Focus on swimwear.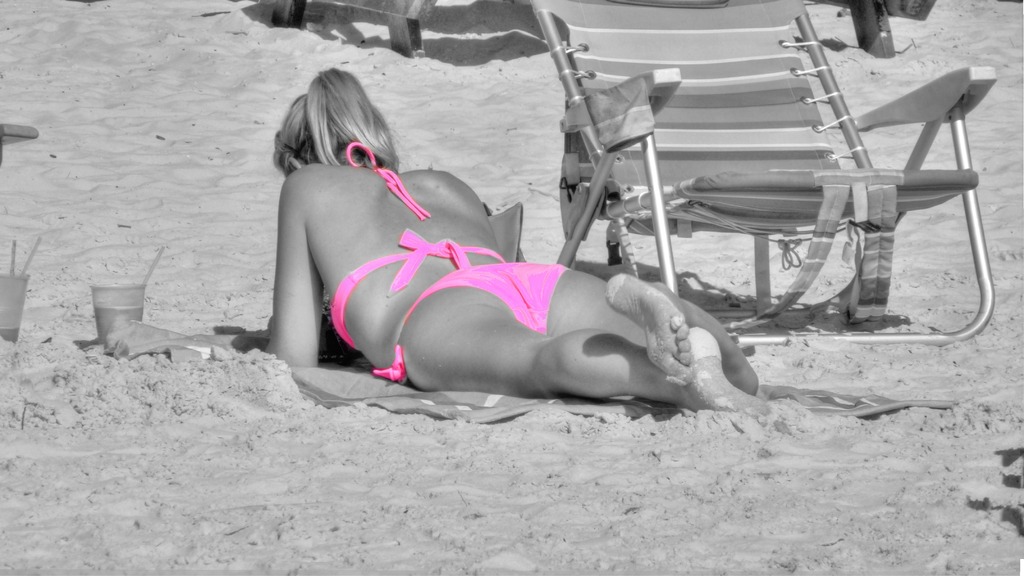
Focused at BBox(330, 138, 511, 318).
